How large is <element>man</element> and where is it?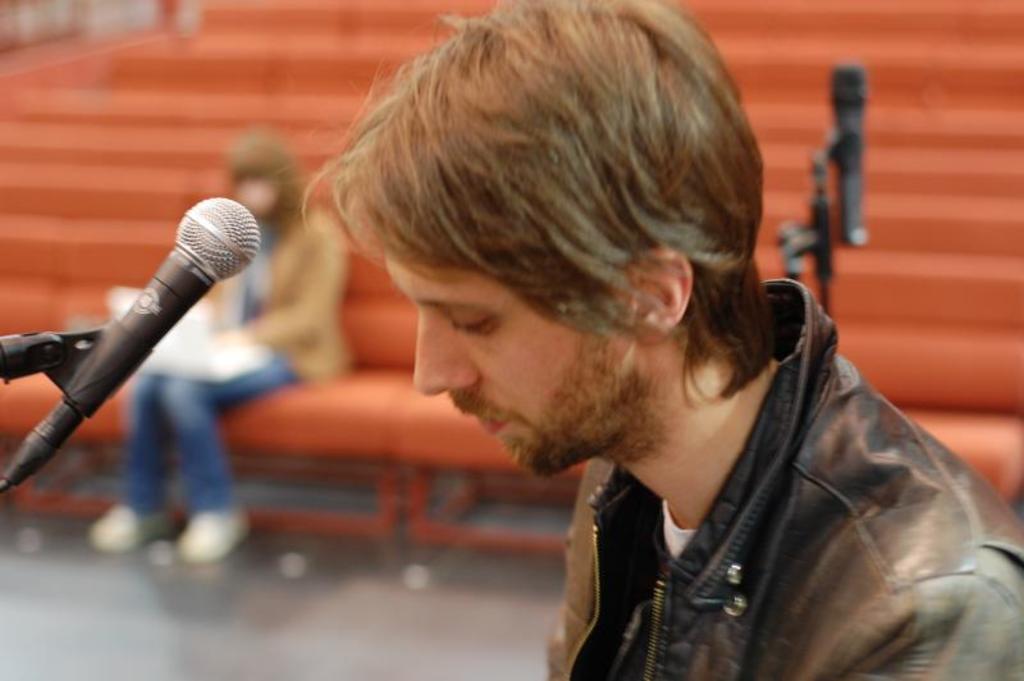
Bounding box: box=[239, 5, 988, 658].
